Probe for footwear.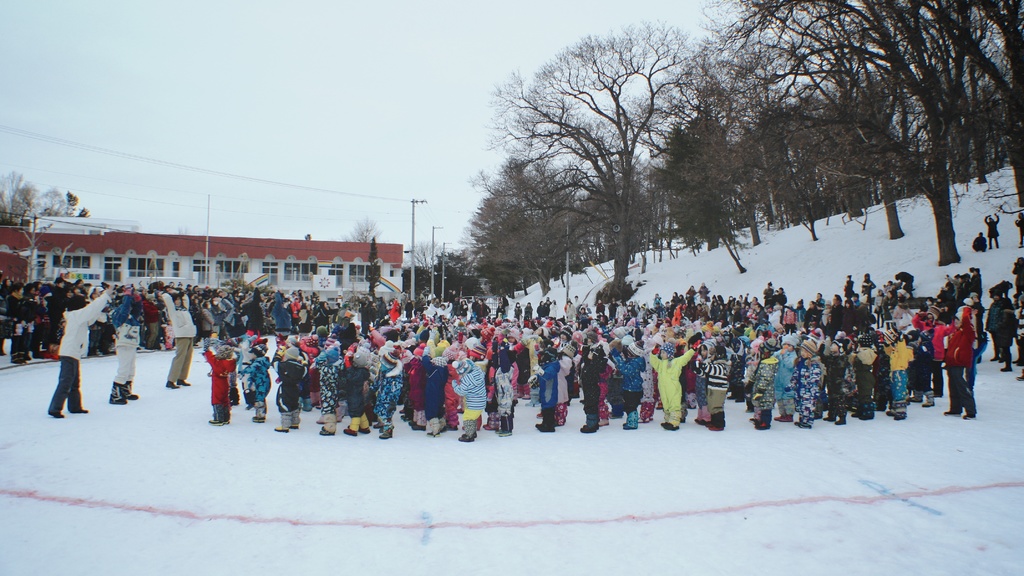
Probe result: [943, 409, 962, 416].
